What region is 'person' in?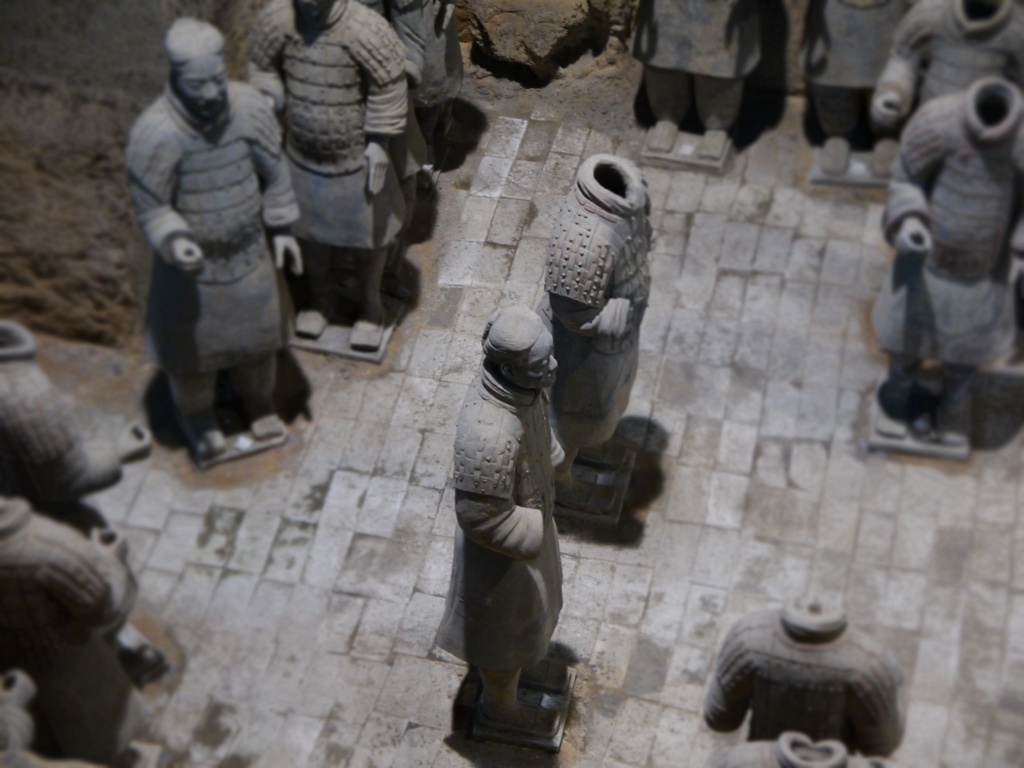
(left=127, top=15, right=294, bottom=489).
